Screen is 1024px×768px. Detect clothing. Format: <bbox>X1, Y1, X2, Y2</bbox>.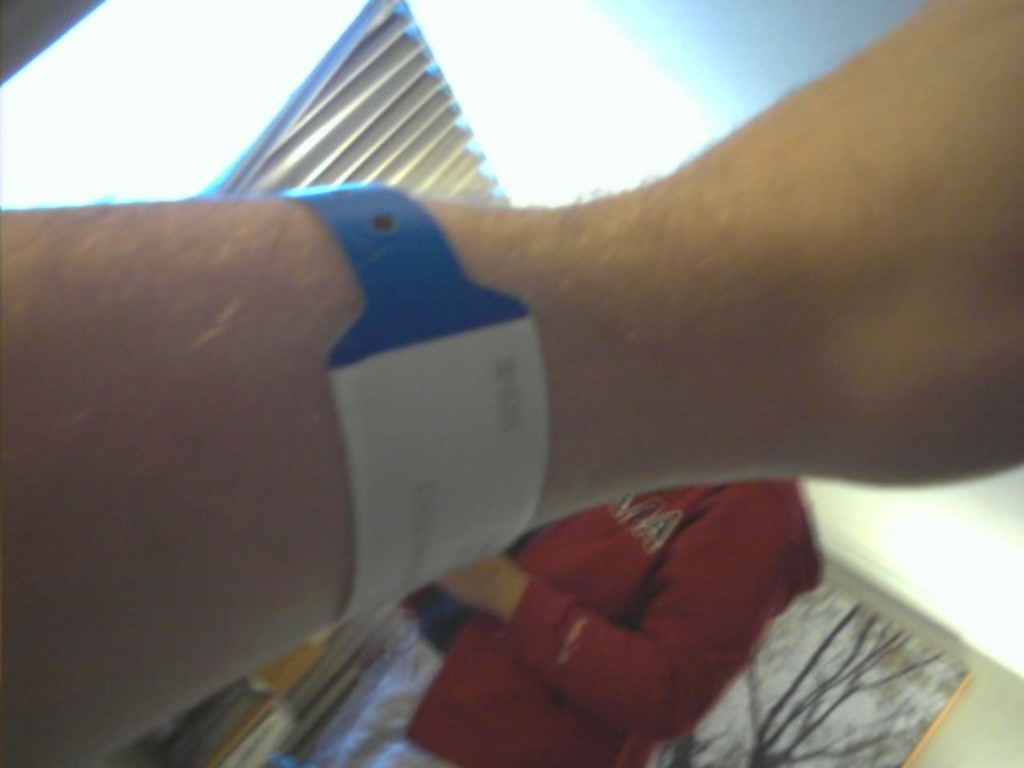
<bbox>475, 483, 827, 736</bbox>.
